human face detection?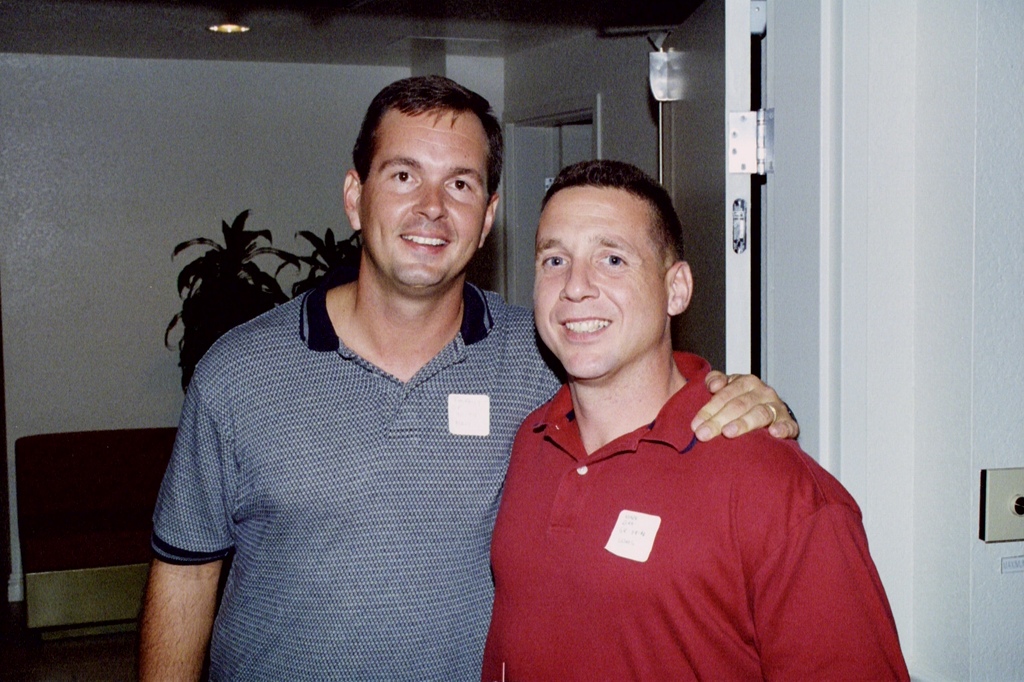
left=359, top=102, right=489, bottom=282
